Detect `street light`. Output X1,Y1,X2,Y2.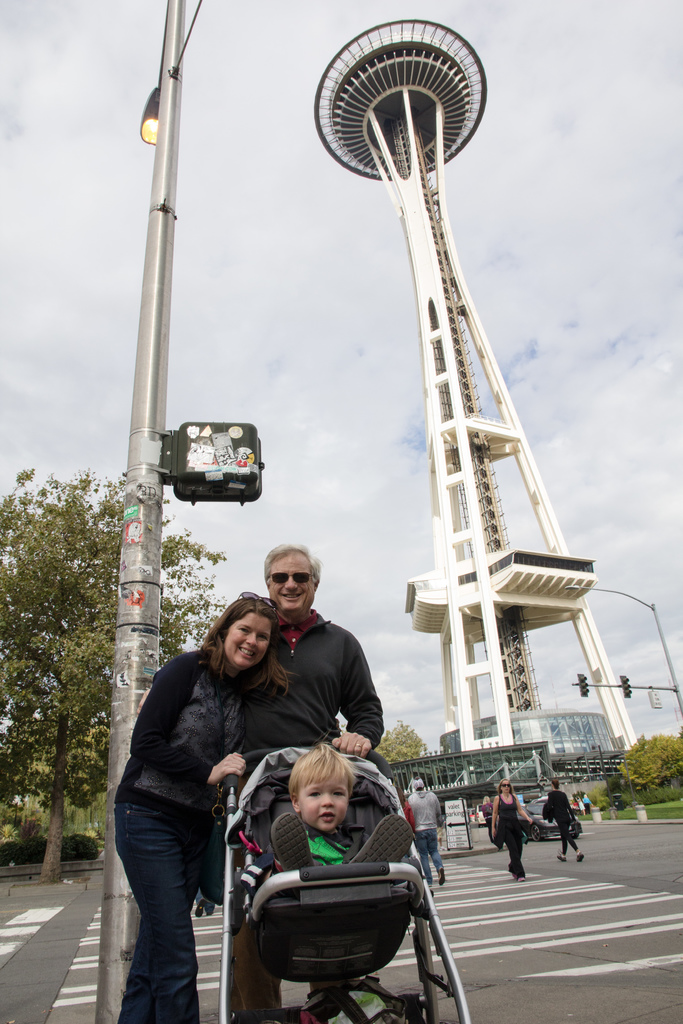
89,0,208,1023.
